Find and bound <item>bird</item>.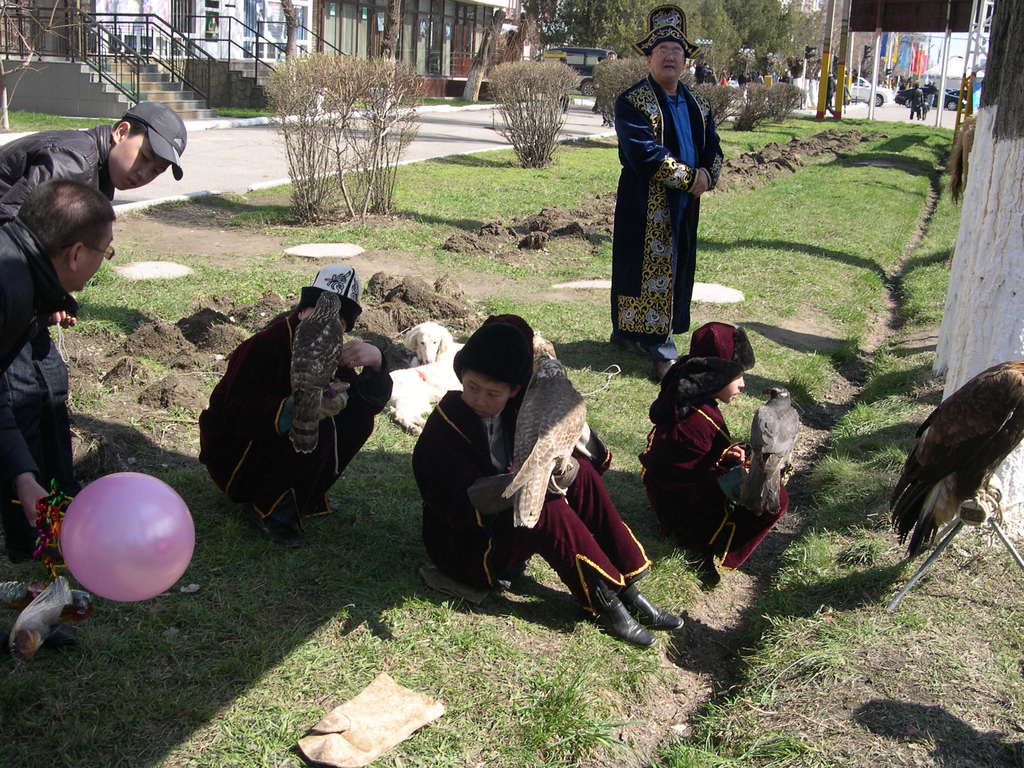
Bound: bbox(886, 355, 1023, 600).
